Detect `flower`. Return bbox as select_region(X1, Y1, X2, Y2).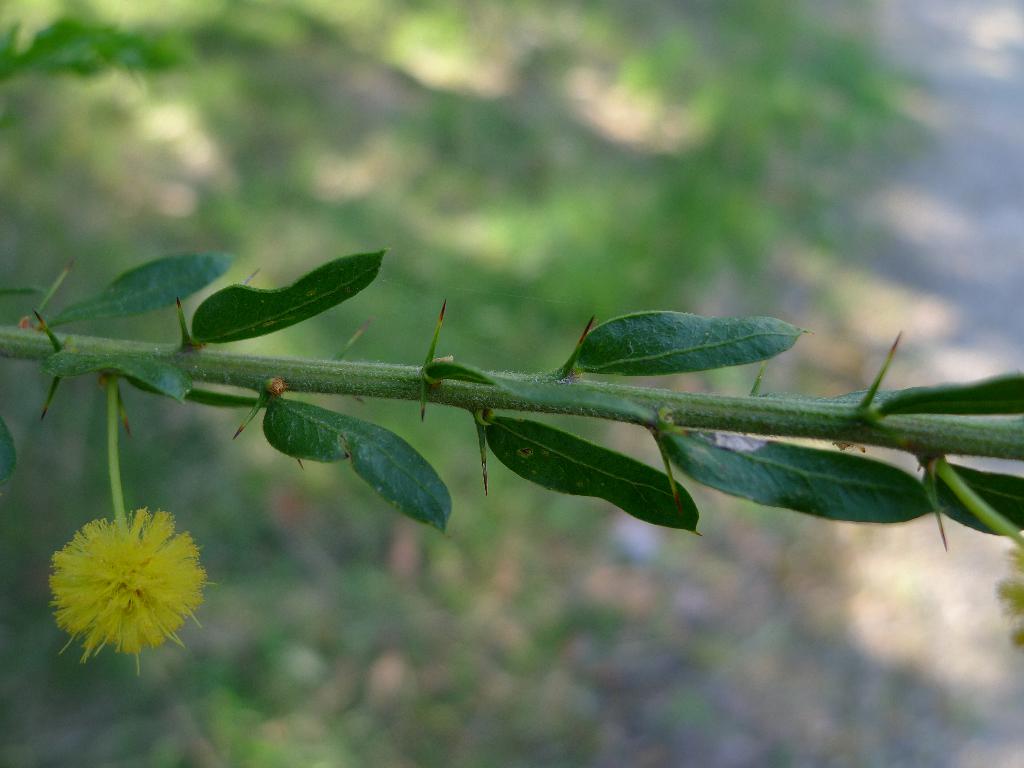
select_region(45, 499, 222, 685).
